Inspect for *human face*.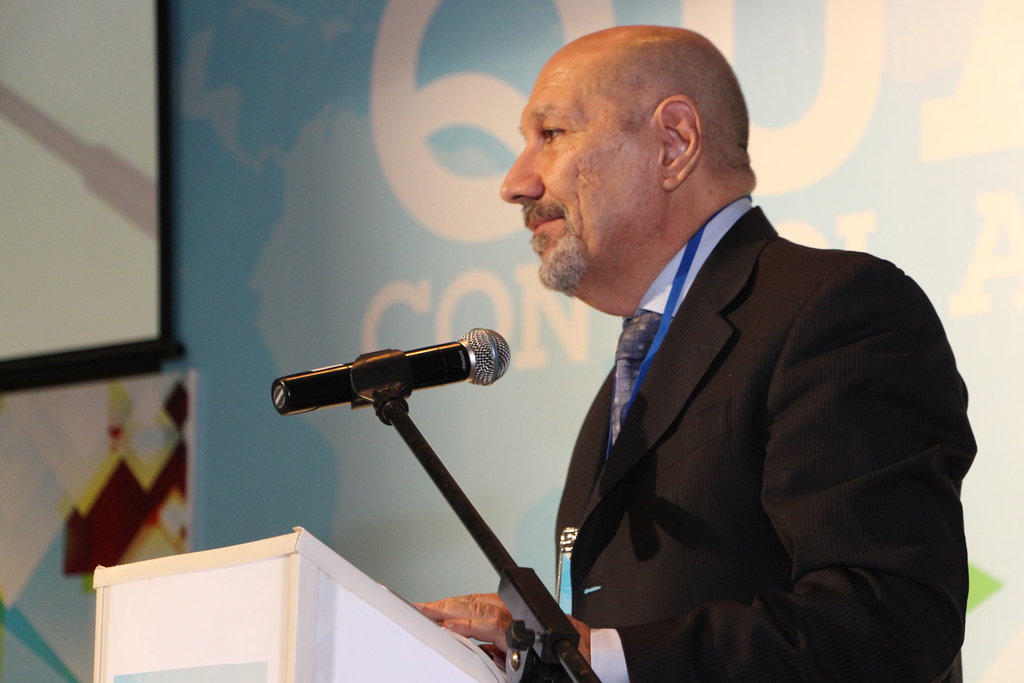
Inspection: box(499, 44, 671, 297).
